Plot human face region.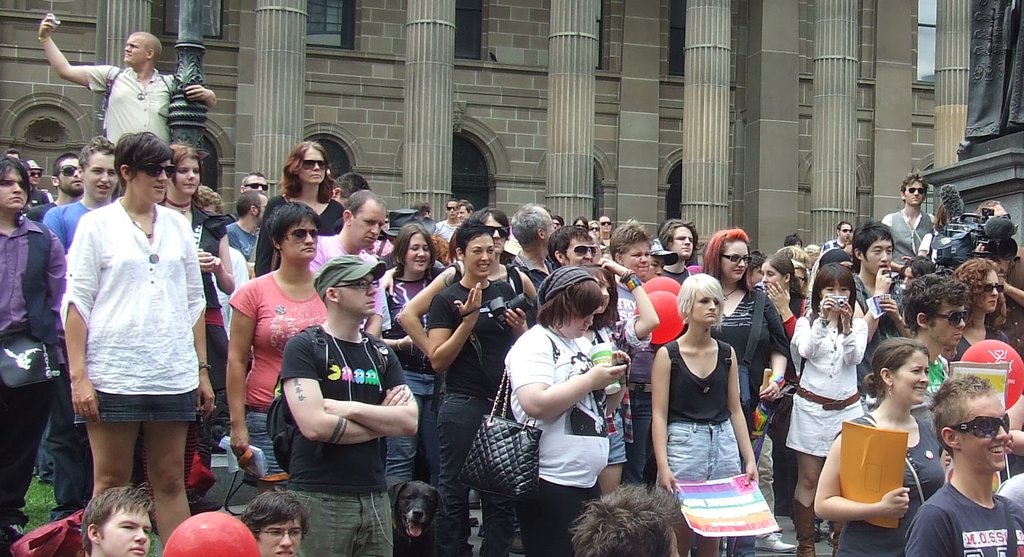
Plotted at detection(122, 35, 145, 65).
